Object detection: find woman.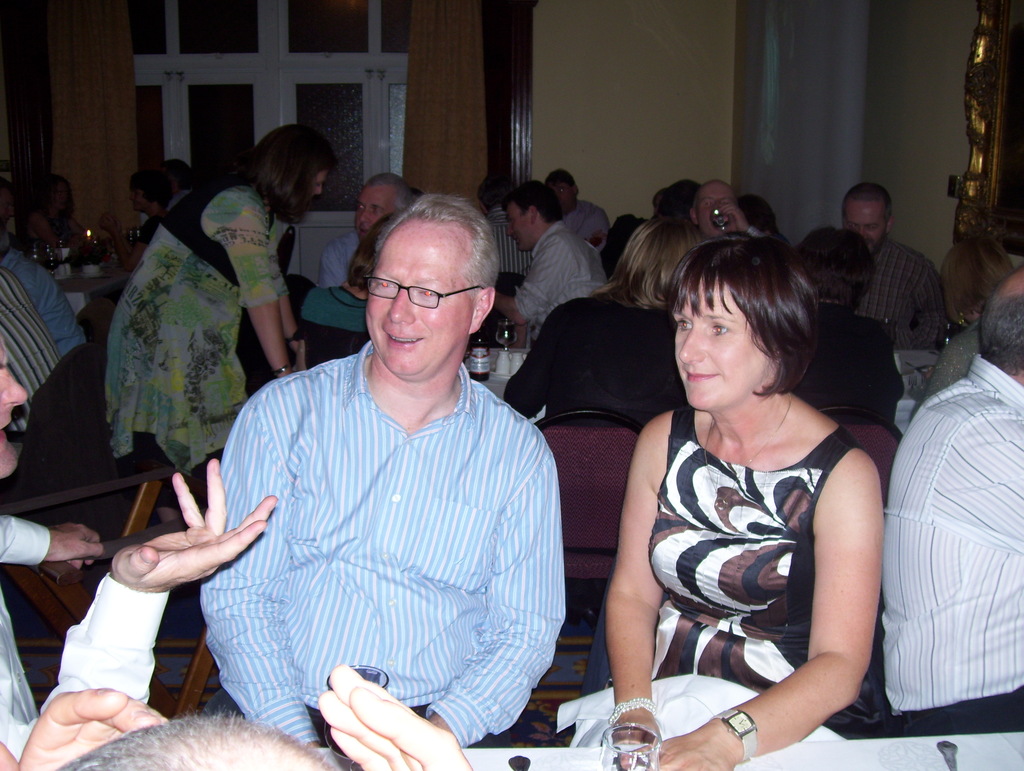
bbox=[103, 125, 337, 523].
